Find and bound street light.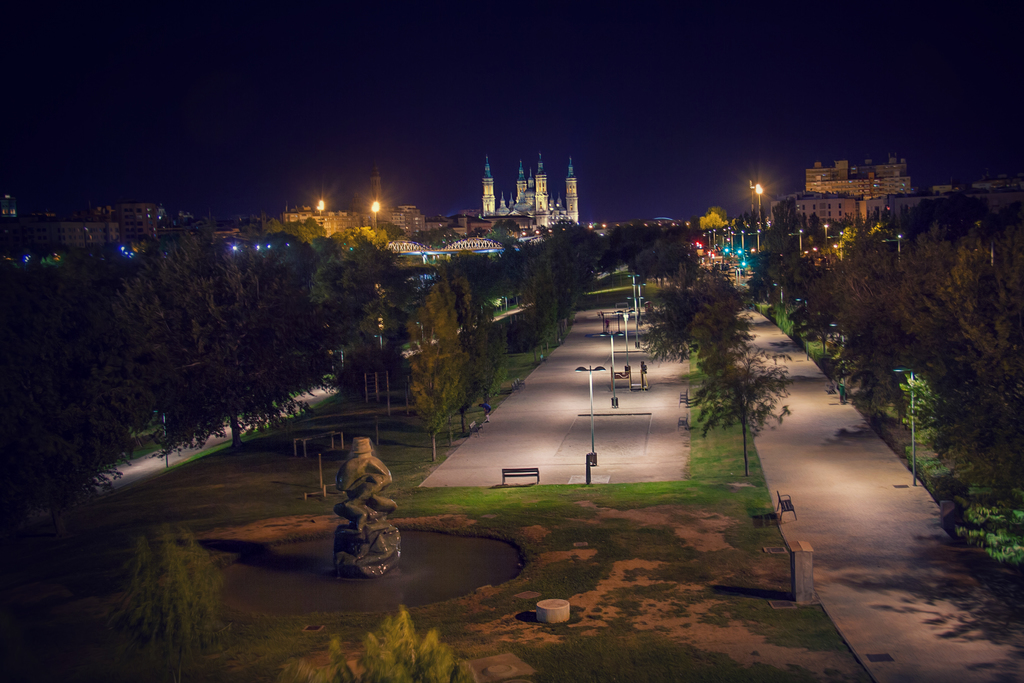
Bound: {"x1": 332, "y1": 349, "x2": 345, "y2": 372}.
